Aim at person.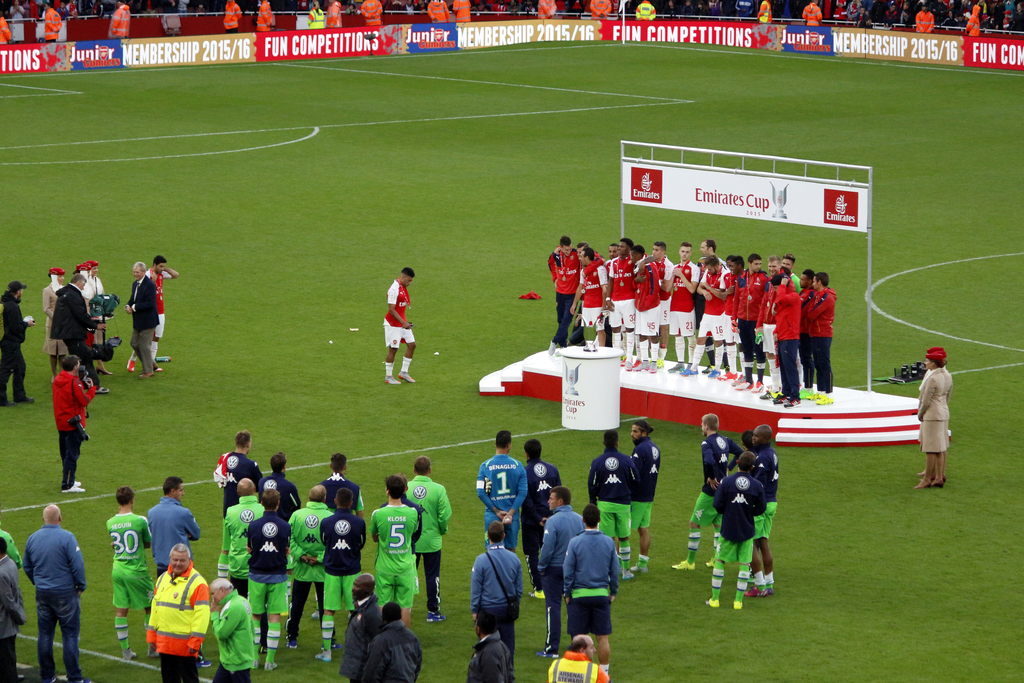
Aimed at [x1=676, y1=419, x2=743, y2=569].
